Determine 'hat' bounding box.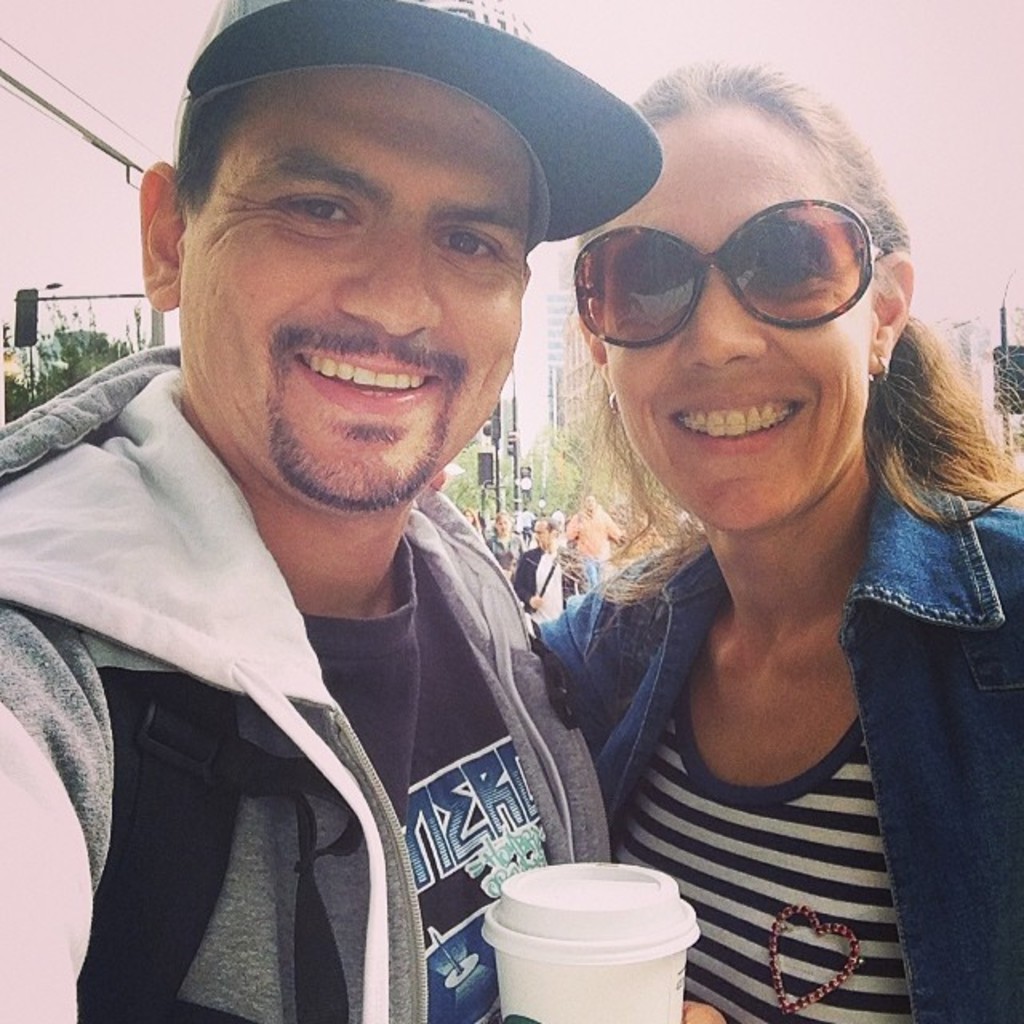
Determined: bbox=(174, 0, 662, 243).
